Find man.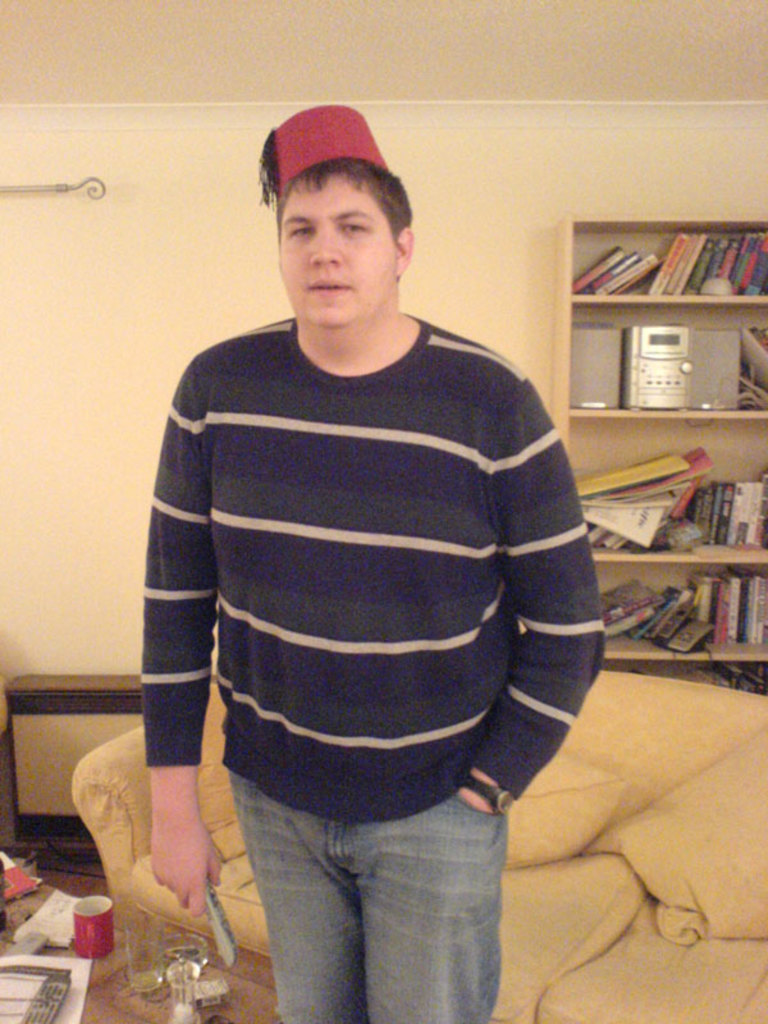
90/128/622/977.
